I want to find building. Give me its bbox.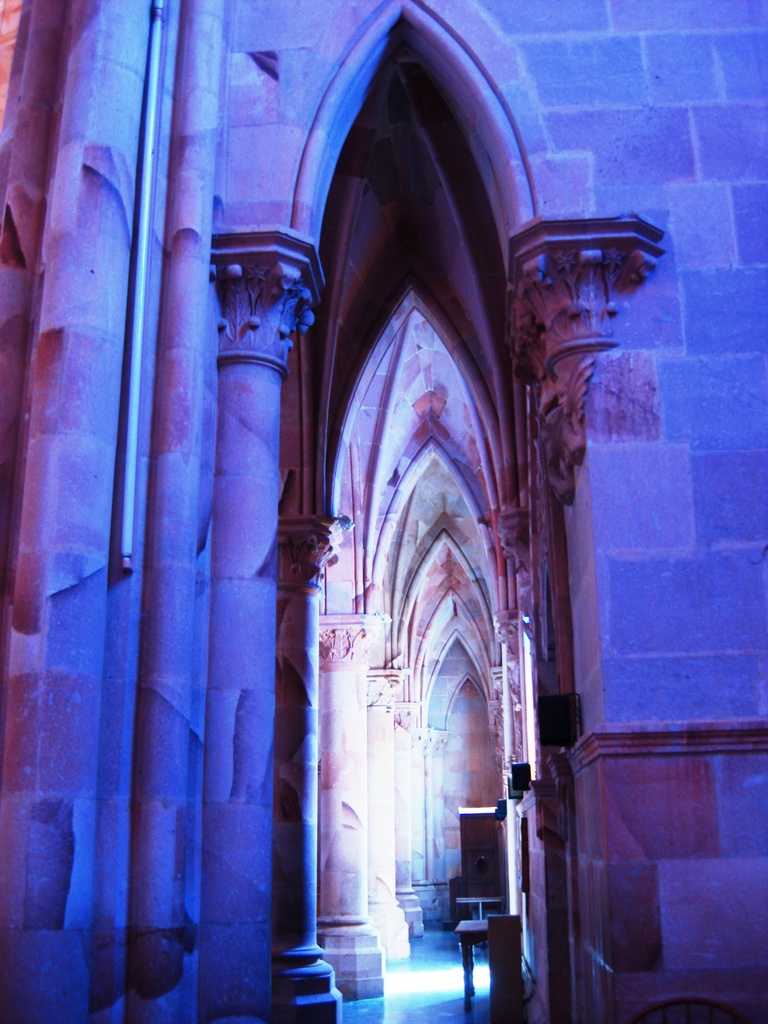
{"left": 0, "top": 1, "right": 767, "bottom": 1023}.
